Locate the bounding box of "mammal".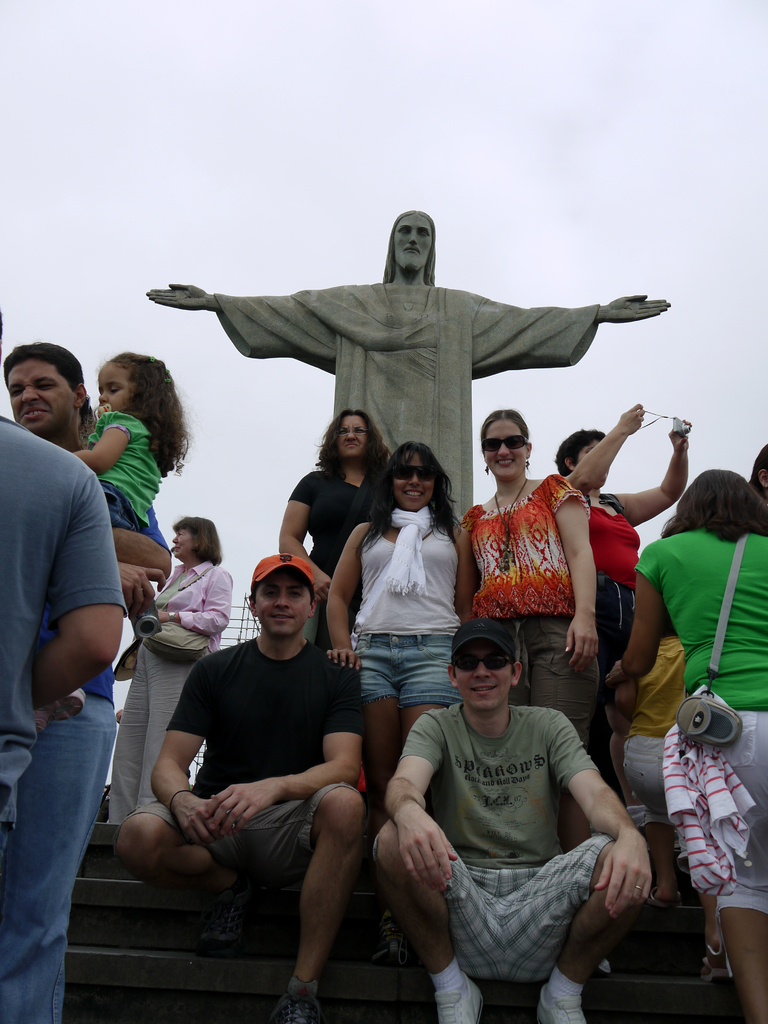
Bounding box: <region>0, 348, 171, 1023</region>.
